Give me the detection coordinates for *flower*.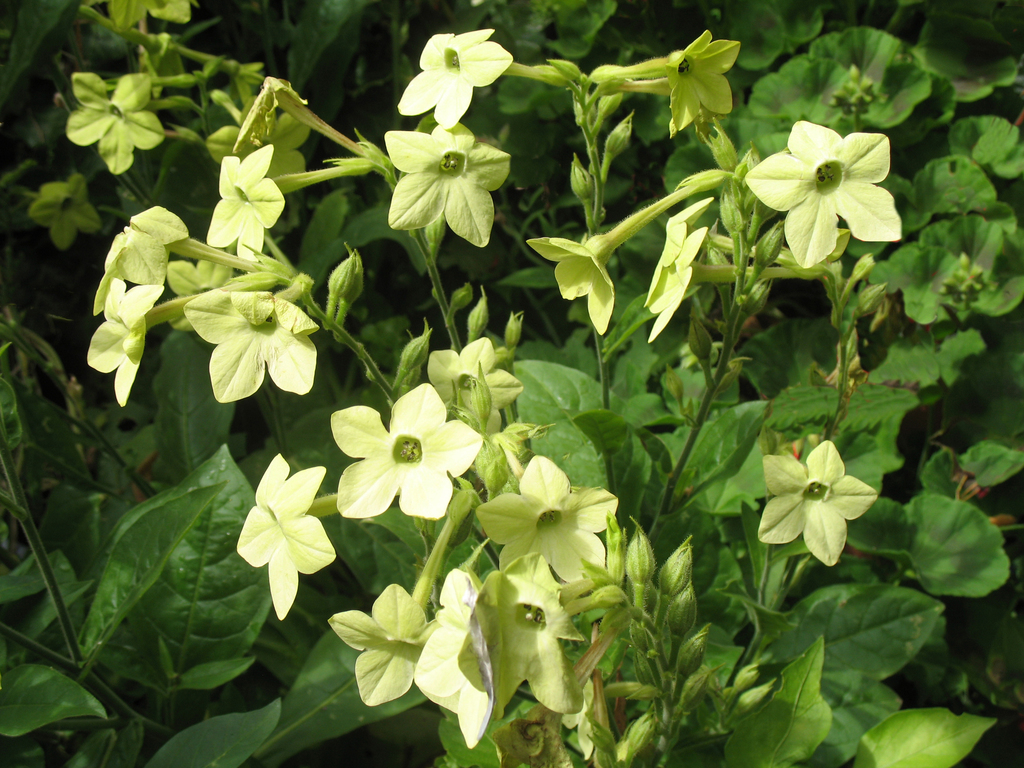
[x1=378, y1=118, x2=527, y2=250].
